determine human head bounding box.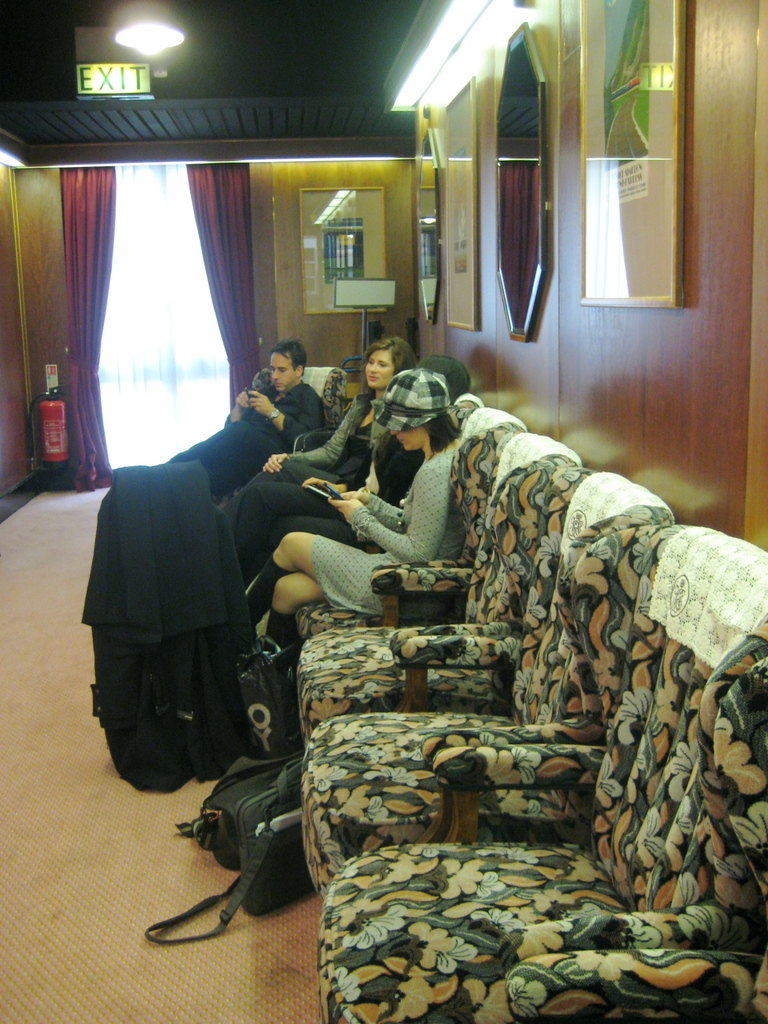
Determined: [x1=367, y1=364, x2=447, y2=443].
